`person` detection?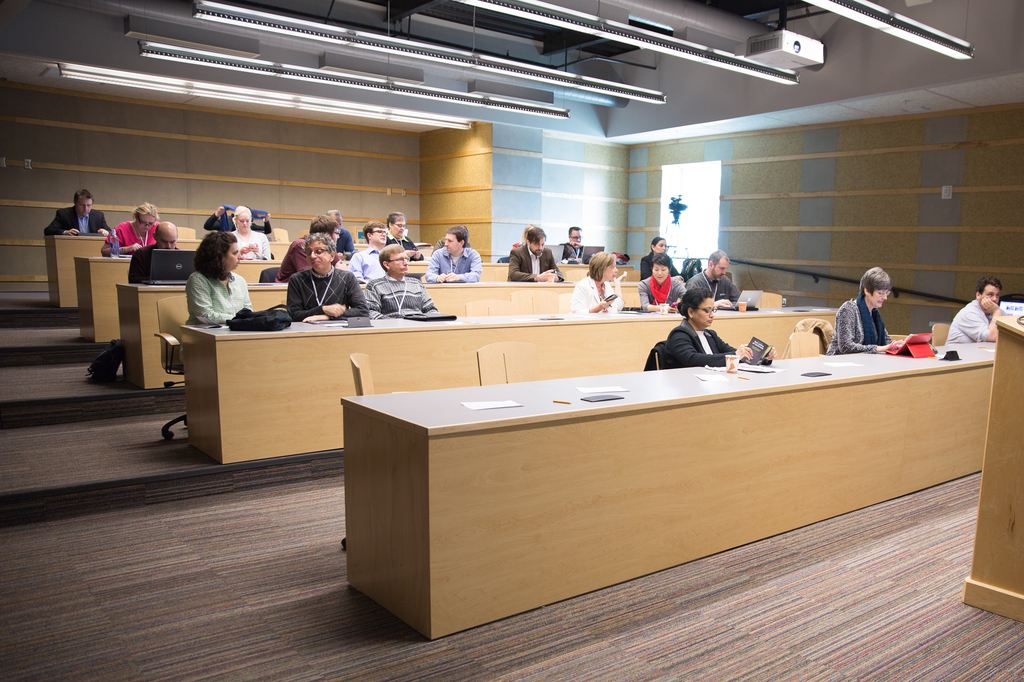
bbox(509, 224, 561, 279)
